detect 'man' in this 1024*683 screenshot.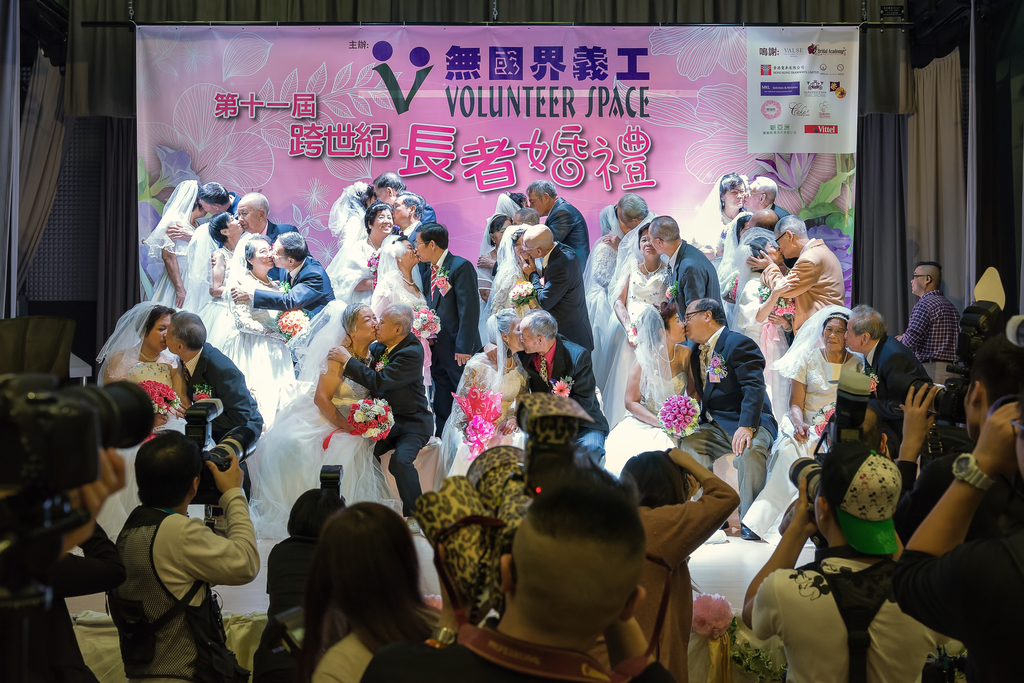
Detection: <bbox>209, 191, 315, 270</bbox>.
